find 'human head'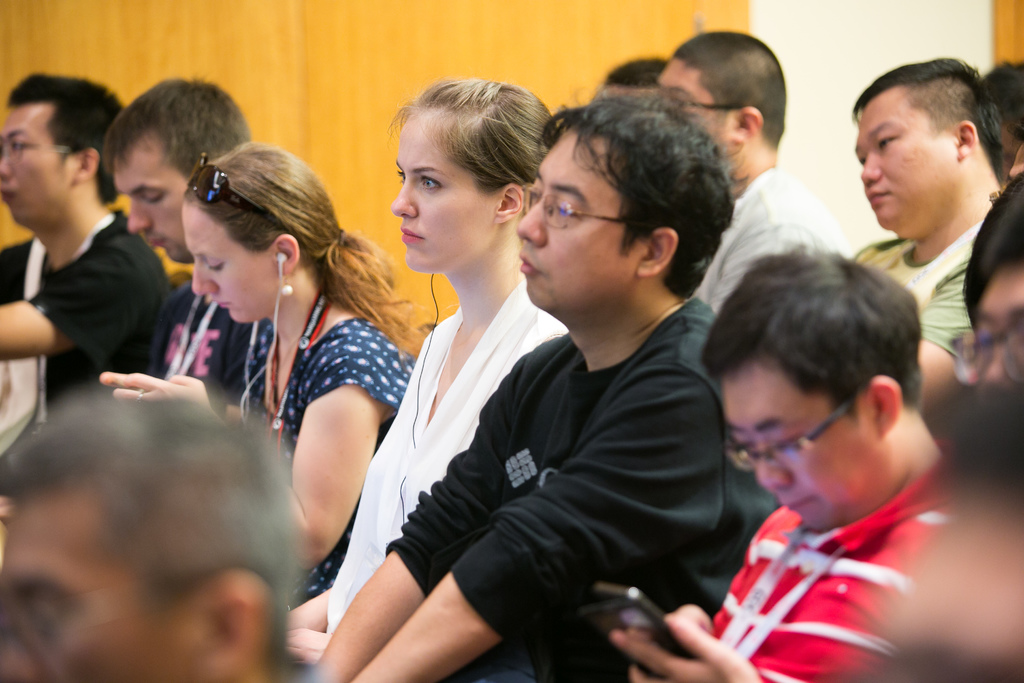
left=515, top=97, right=733, bottom=320
